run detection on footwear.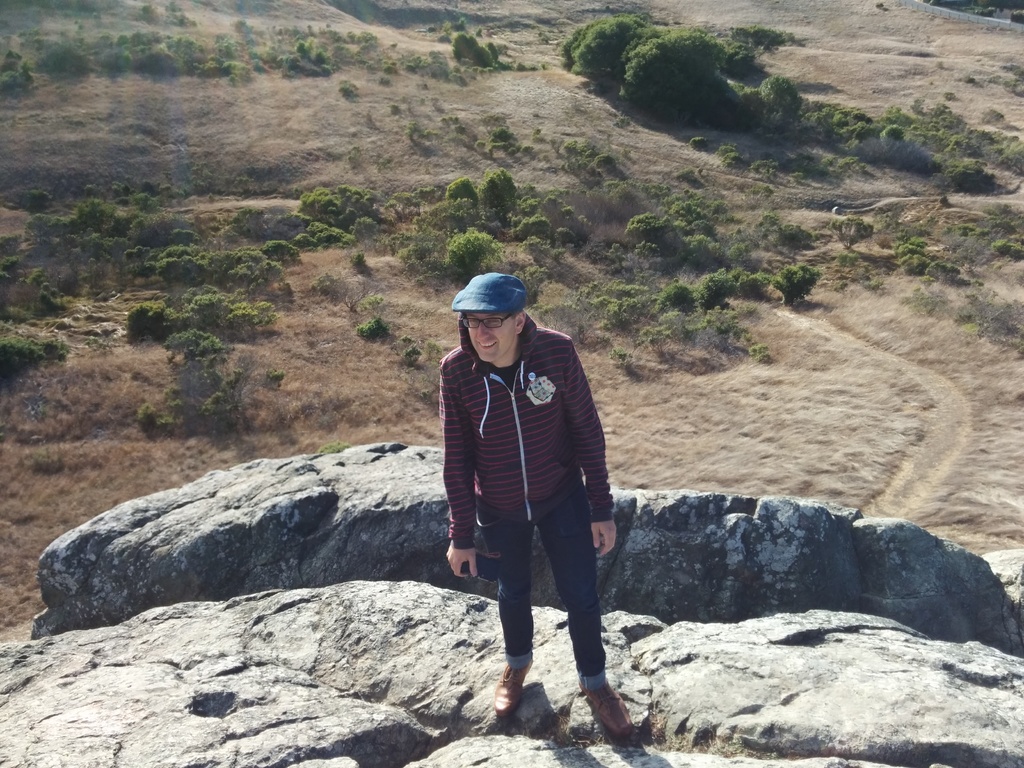
Result: Rect(490, 659, 535, 713).
